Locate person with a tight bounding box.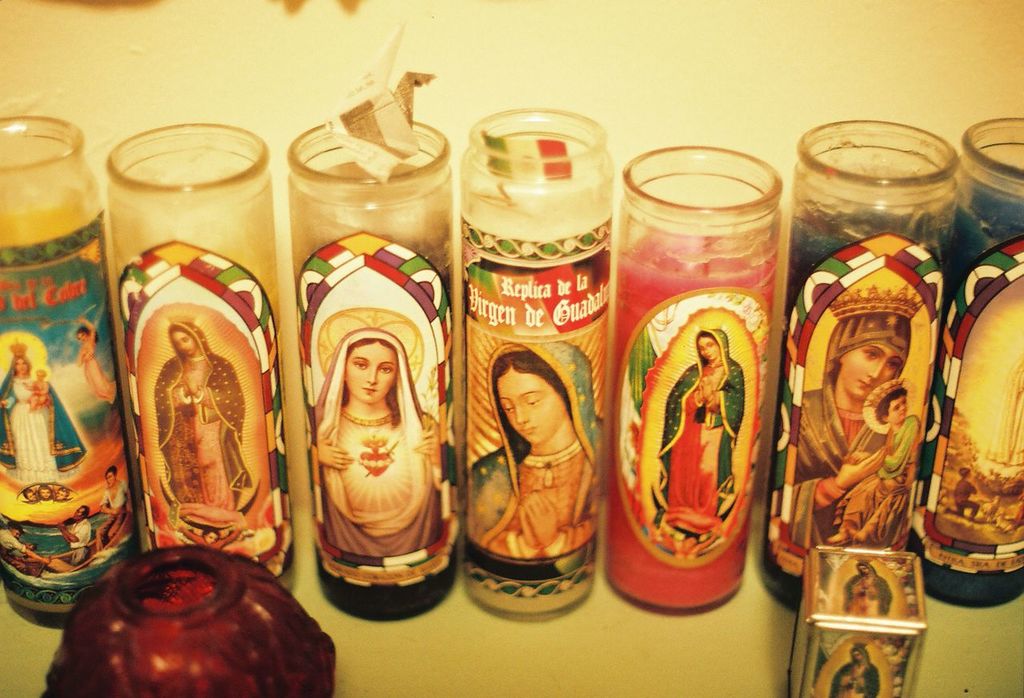
select_region(102, 462, 126, 548).
